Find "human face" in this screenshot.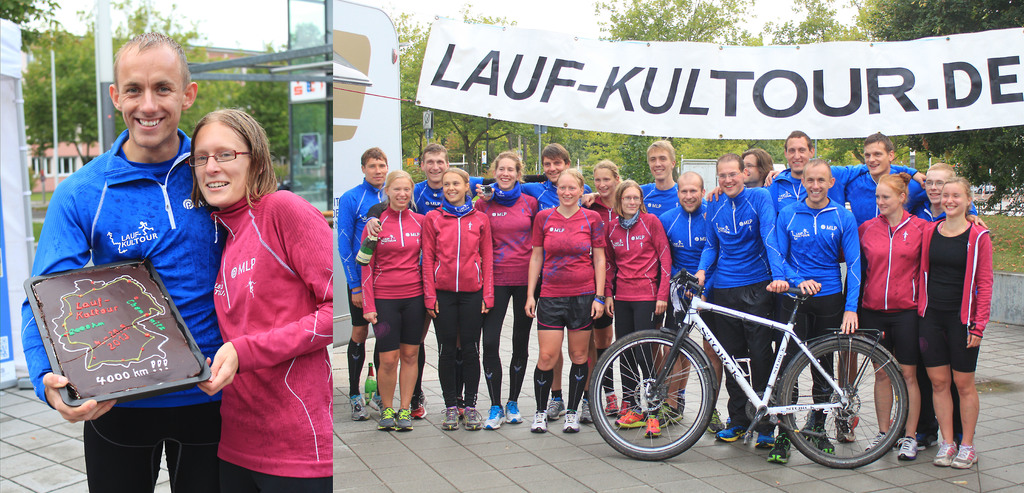
The bounding box for "human face" is l=442, t=171, r=464, b=204.
